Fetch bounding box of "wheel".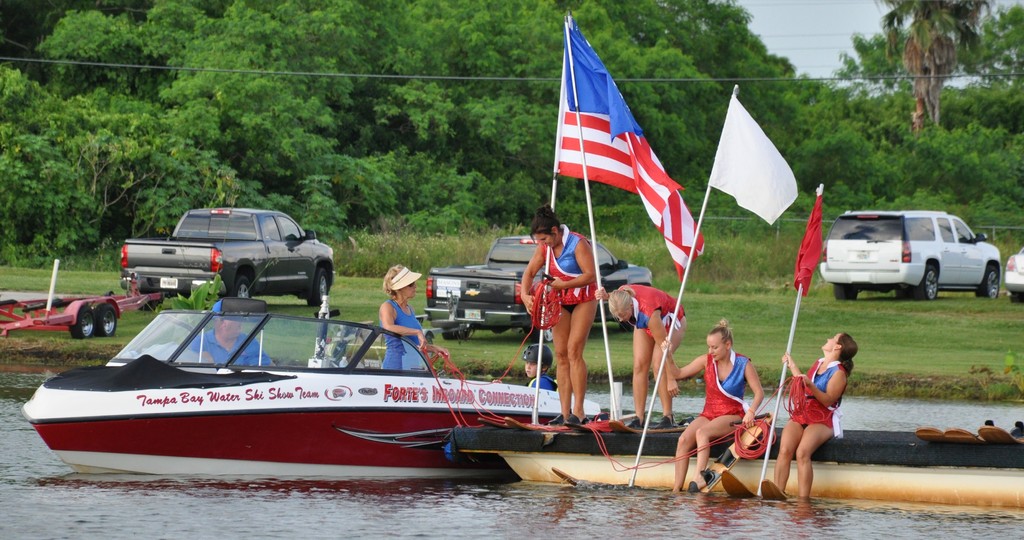
Bbox: box(835, 281, 858, 301).
